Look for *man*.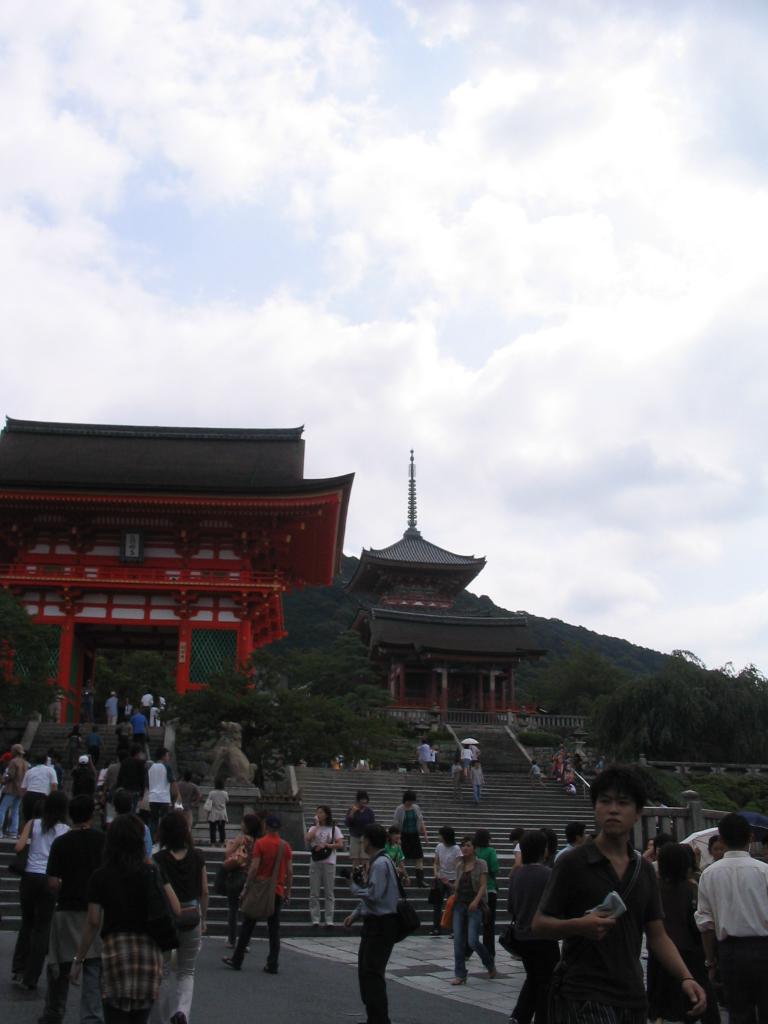
Found: [468,762,485,805].
